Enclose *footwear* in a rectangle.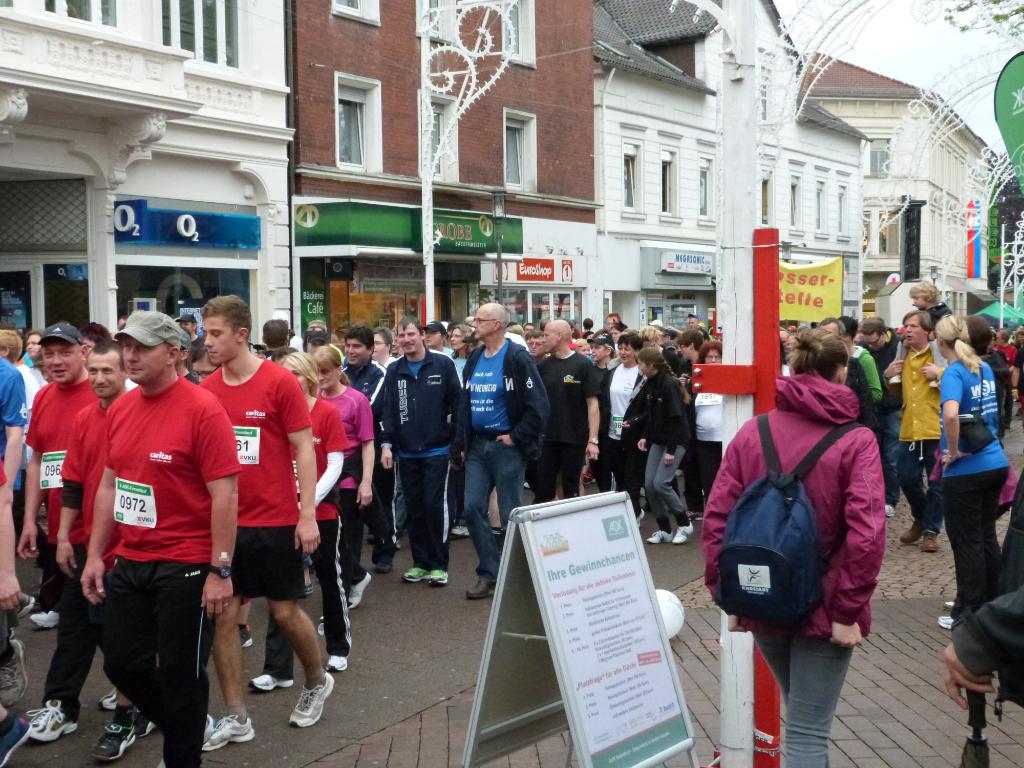
left=897, top=520, right=922, bottom=545.
